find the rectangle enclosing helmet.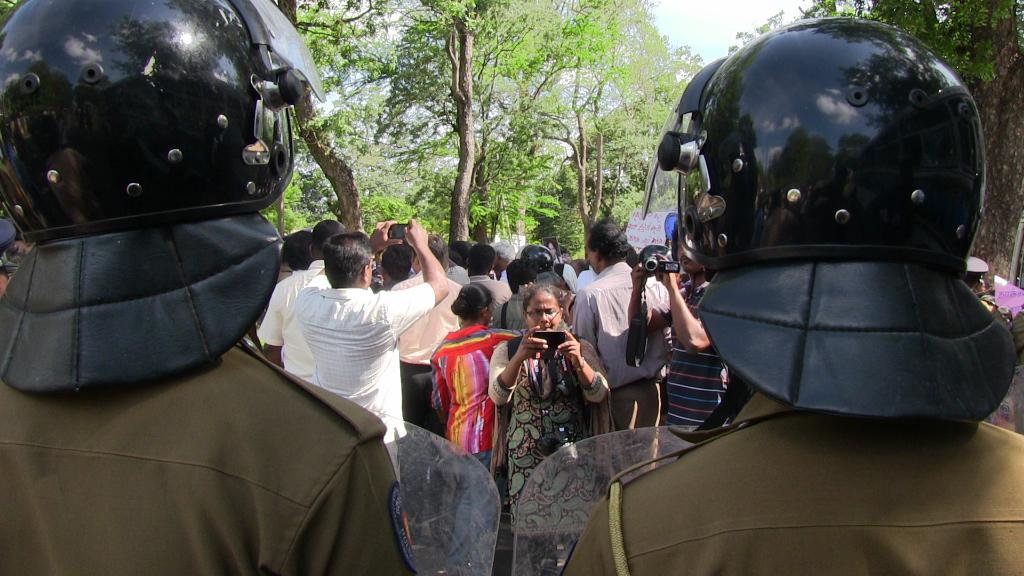
(x1=0, y1=0, x2=322, y2=397).
